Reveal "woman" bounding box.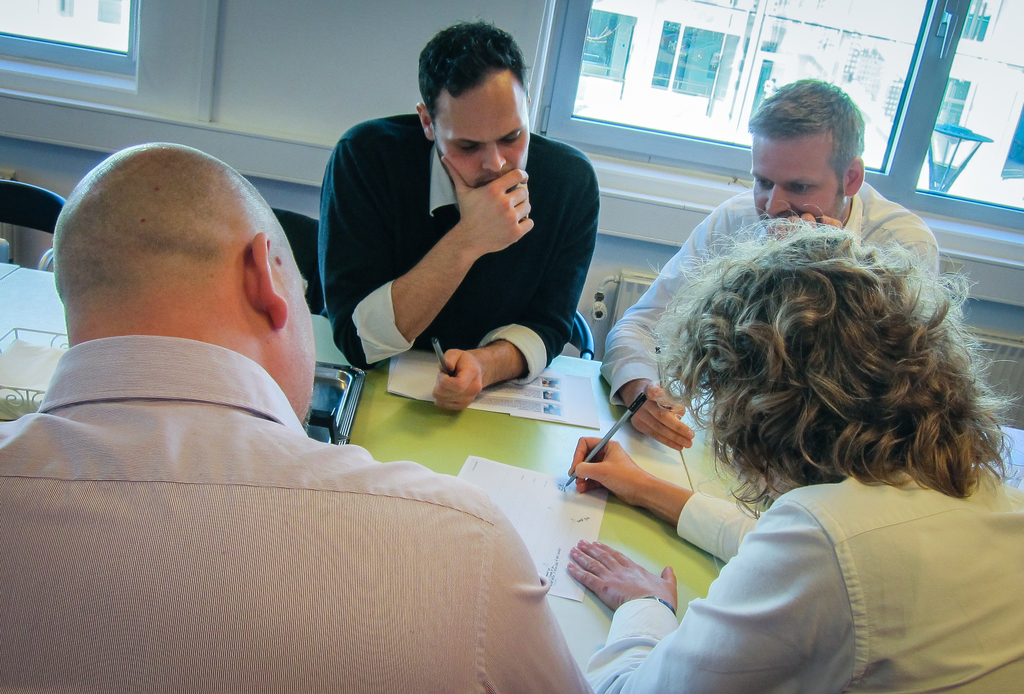
Revealed: [561, 223, 1023, 693].
